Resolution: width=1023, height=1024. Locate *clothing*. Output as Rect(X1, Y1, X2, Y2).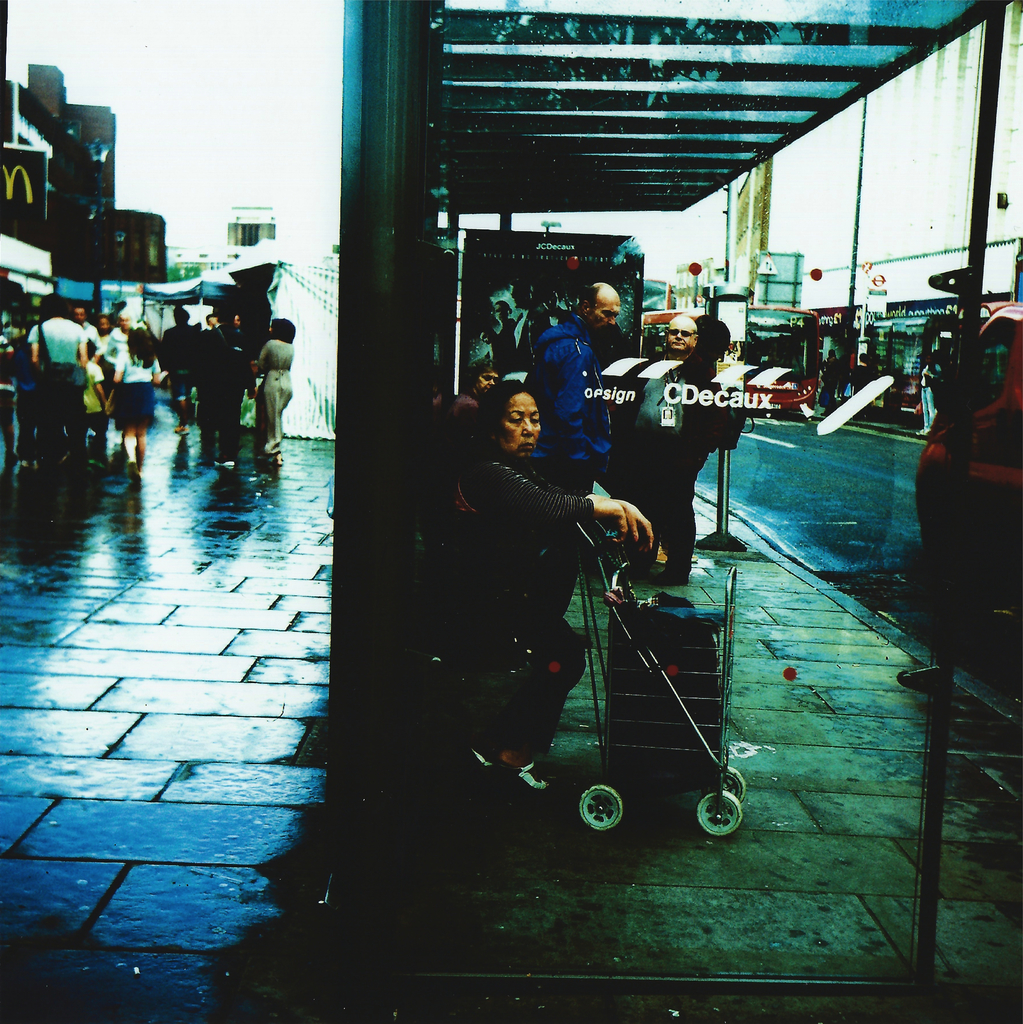
Rect(518, 308, 624, 502).
